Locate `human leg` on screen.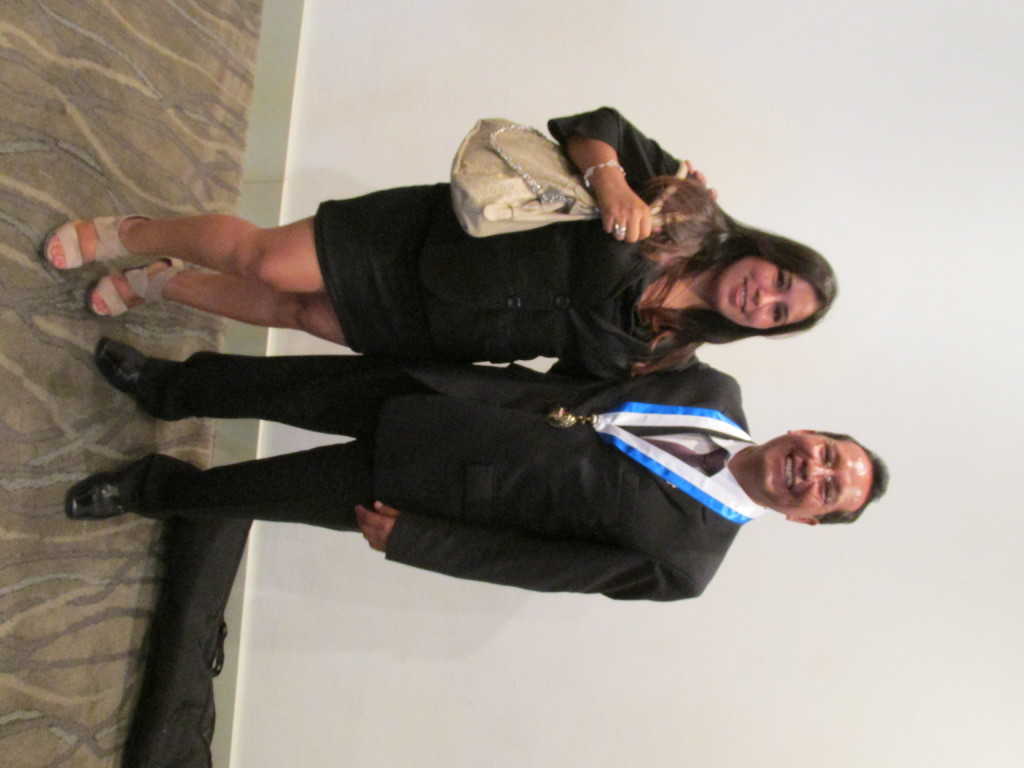
On screen at x1=60 y1=455 x2=408 y2=524.
